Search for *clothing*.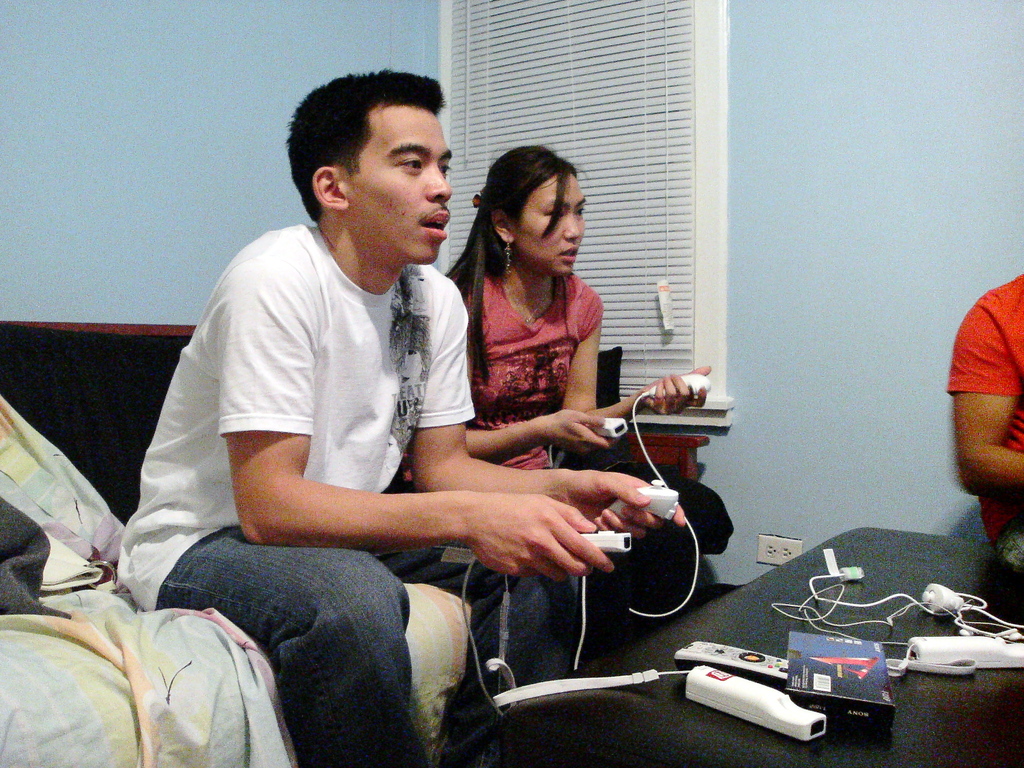
Found at crop(453, 234, 618, 447).
